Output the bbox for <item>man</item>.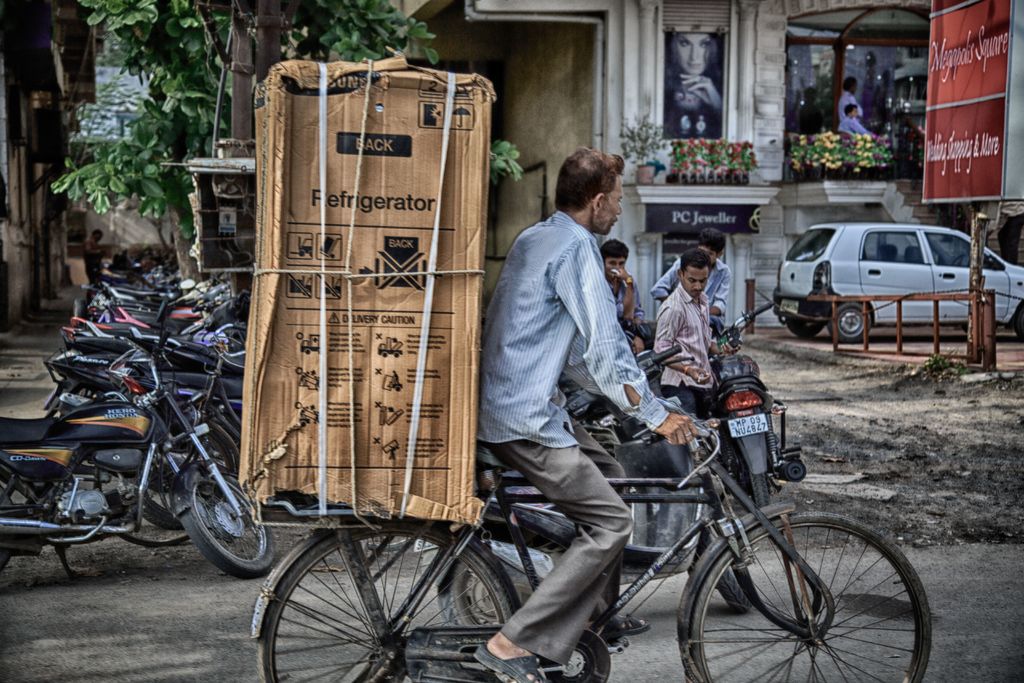
pyautogui.locateOnScreen(652, 248, 742, 416).
